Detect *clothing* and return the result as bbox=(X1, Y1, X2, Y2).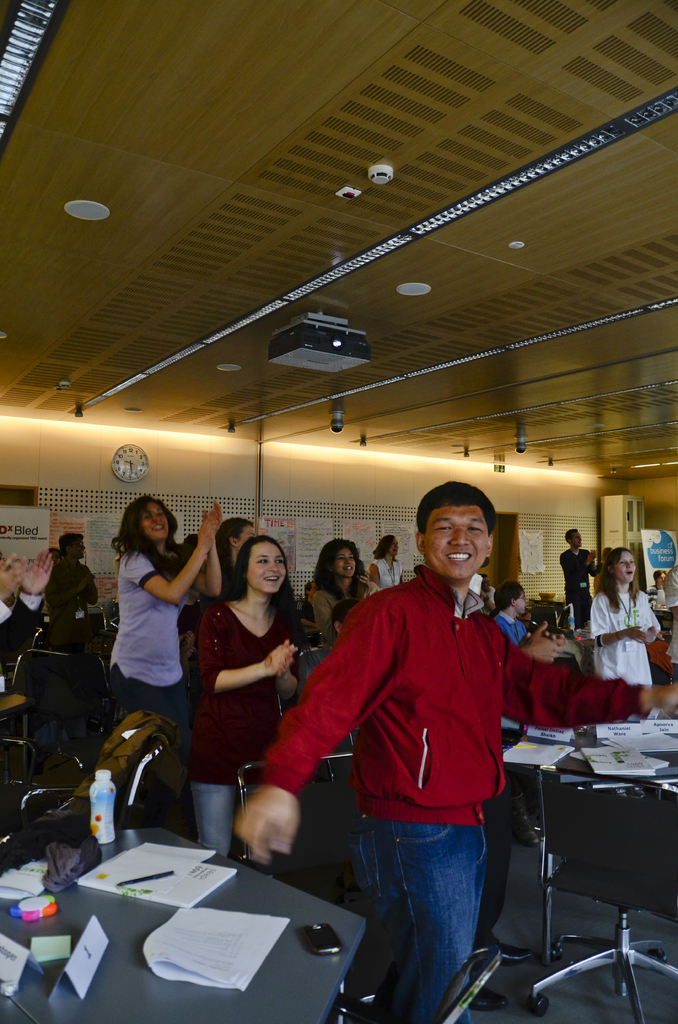
bbox=(96, 547, 184, 735).
